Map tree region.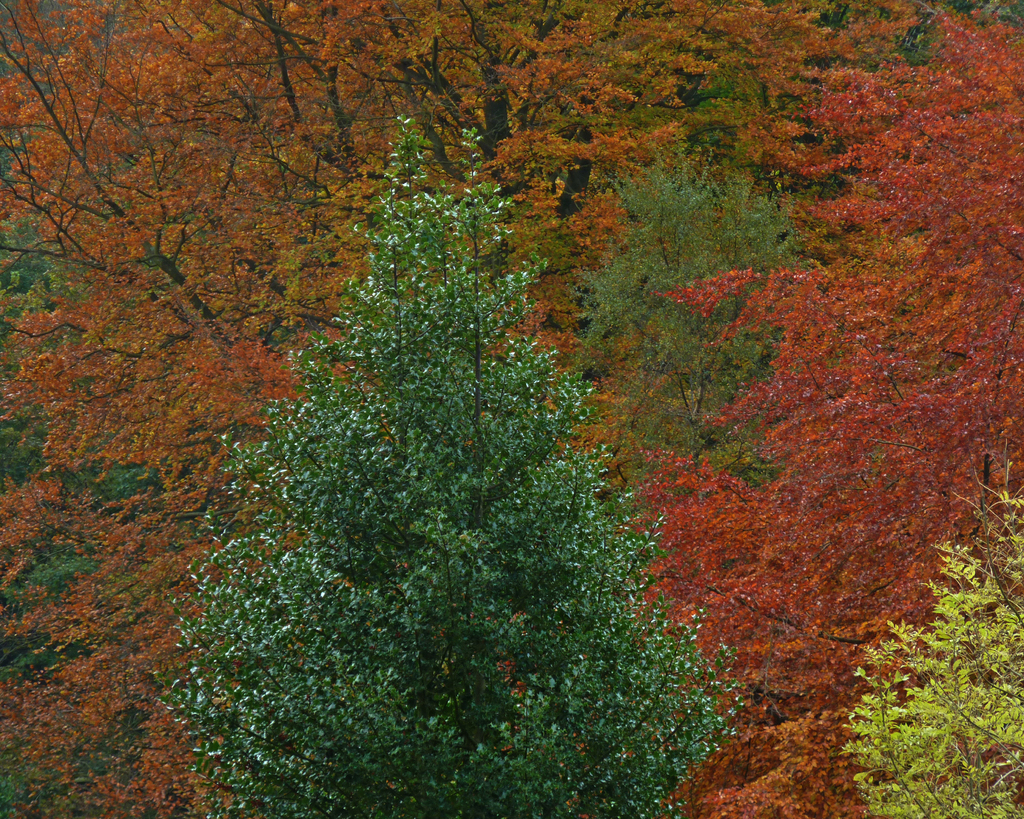
Mapped to 841 465 1023 818.
